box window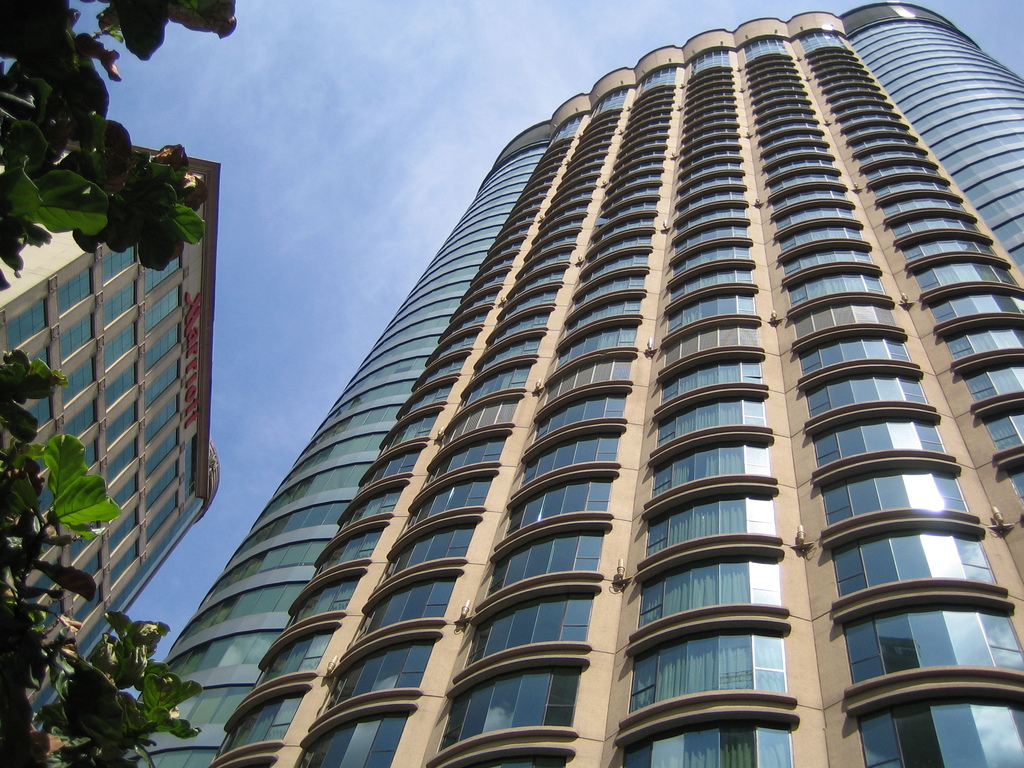
rect(341, 569, 463, 650)
